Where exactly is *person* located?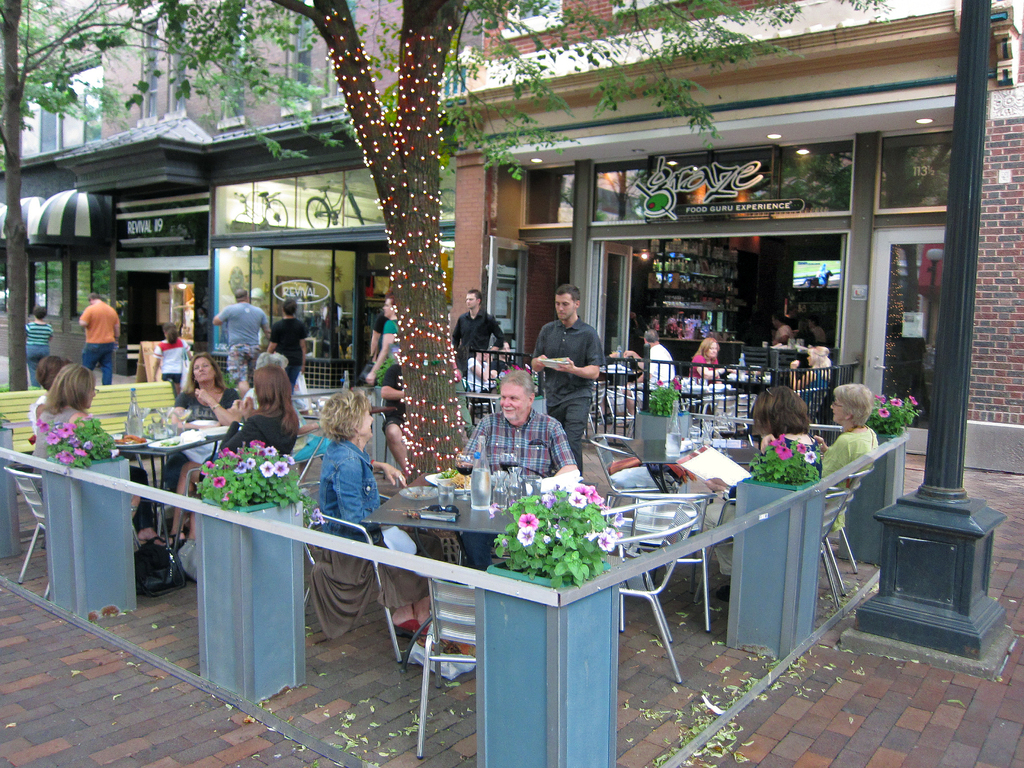
Its bounding box is 18/310/55/385.
